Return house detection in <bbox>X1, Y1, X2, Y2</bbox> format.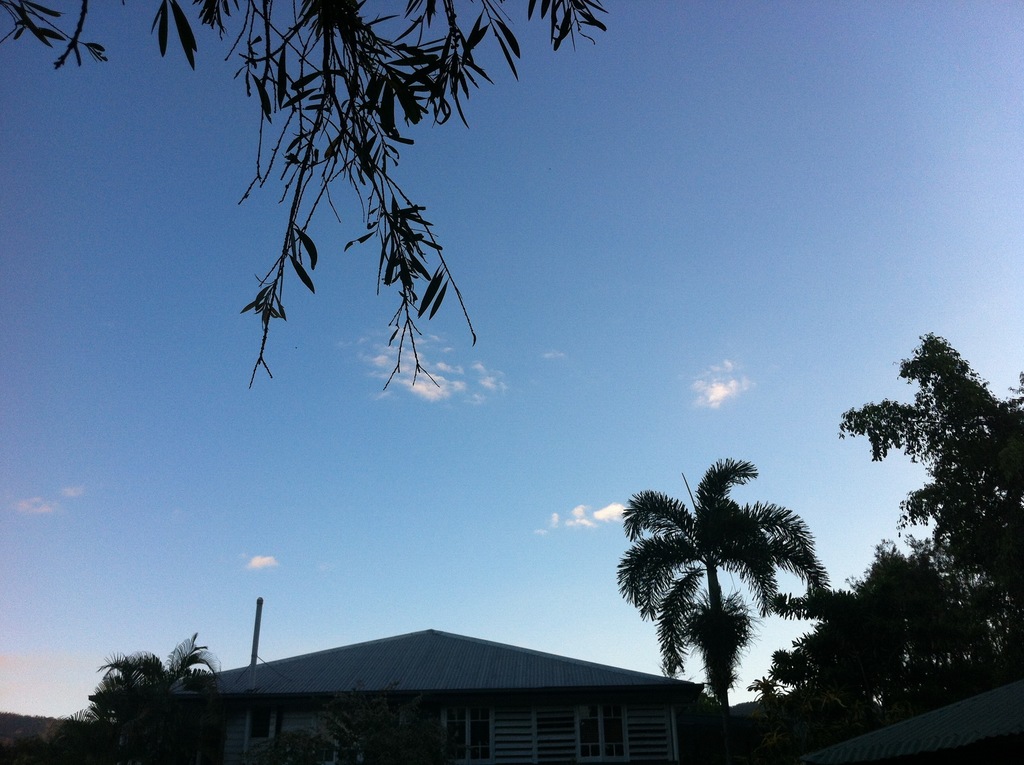
<bbox>89, 626, 726, 764</bbox>.
